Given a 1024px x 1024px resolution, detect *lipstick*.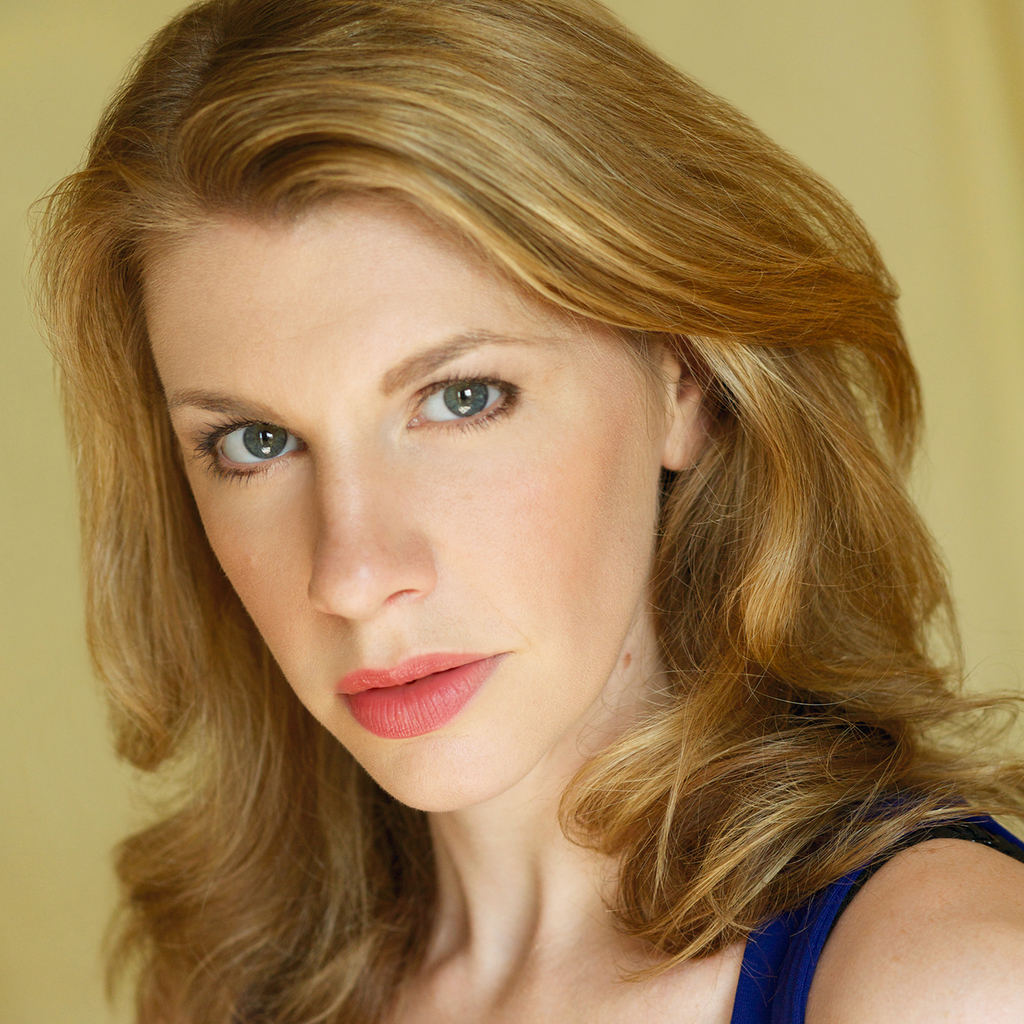
(335, 652, 501, 739).
